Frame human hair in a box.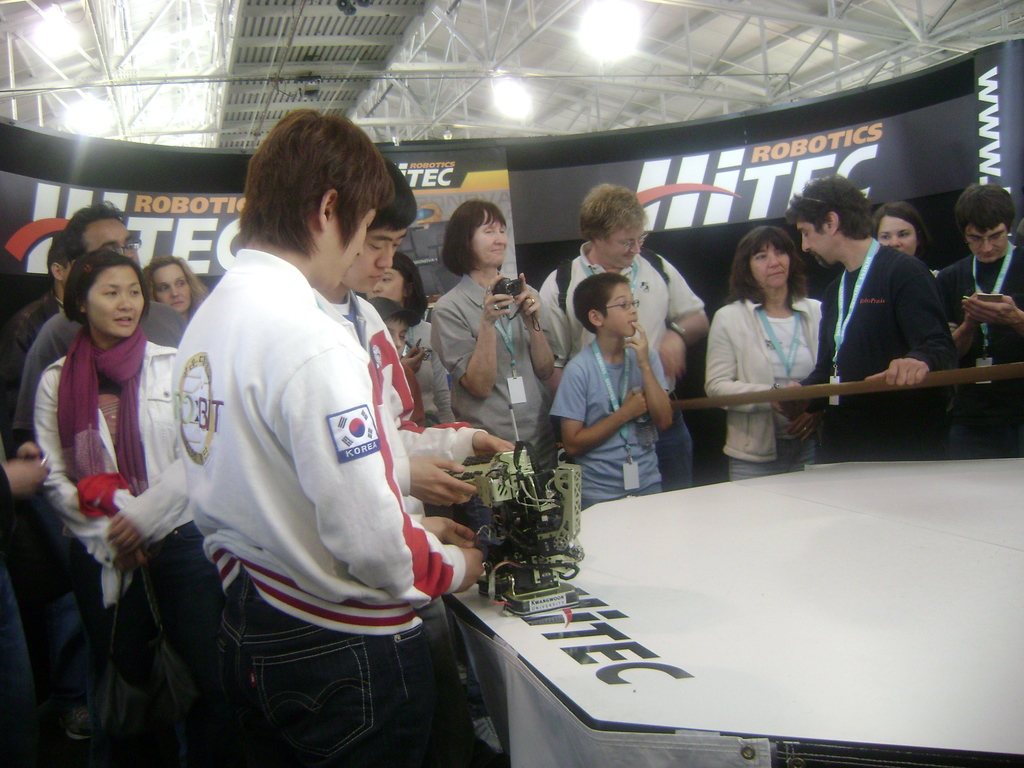
<bbox>724, 223, 810, 308</bbox>.
